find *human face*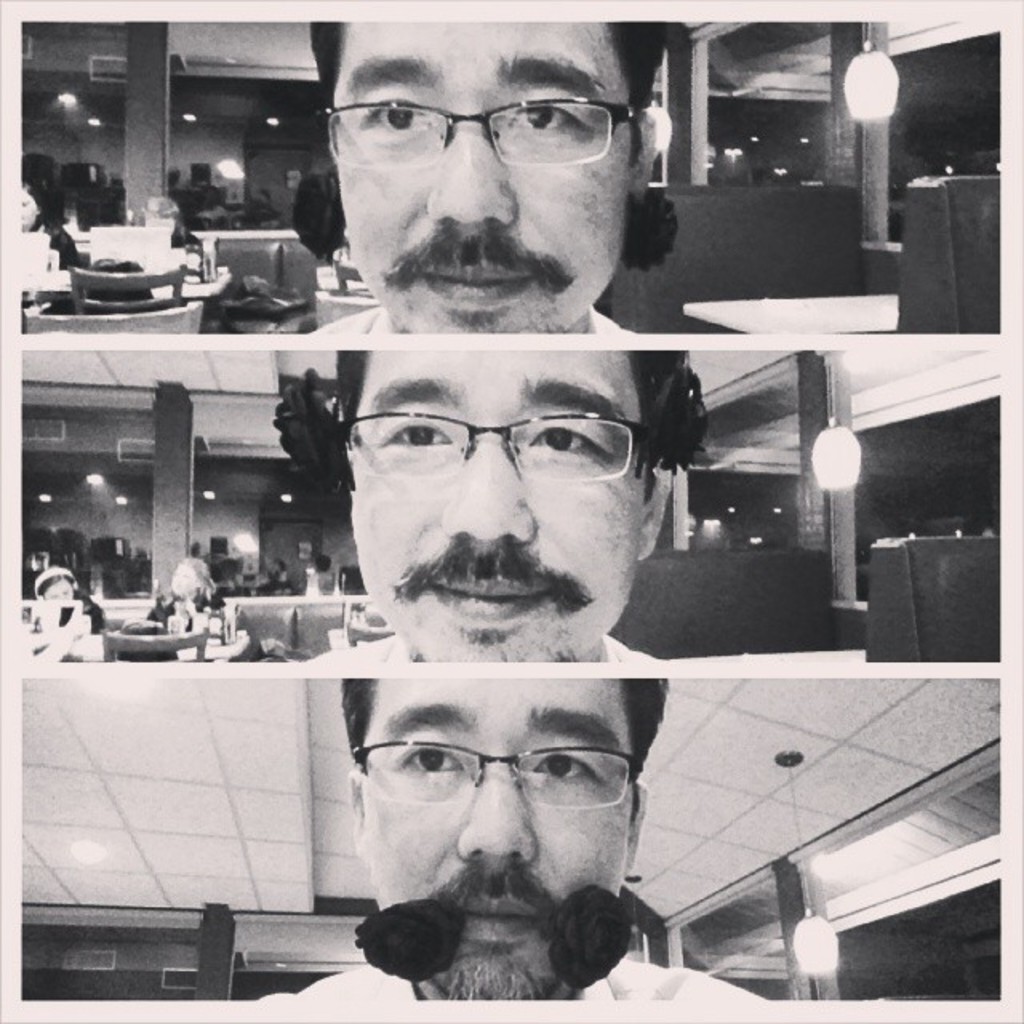
box=[363, 683, 632, 1000]
